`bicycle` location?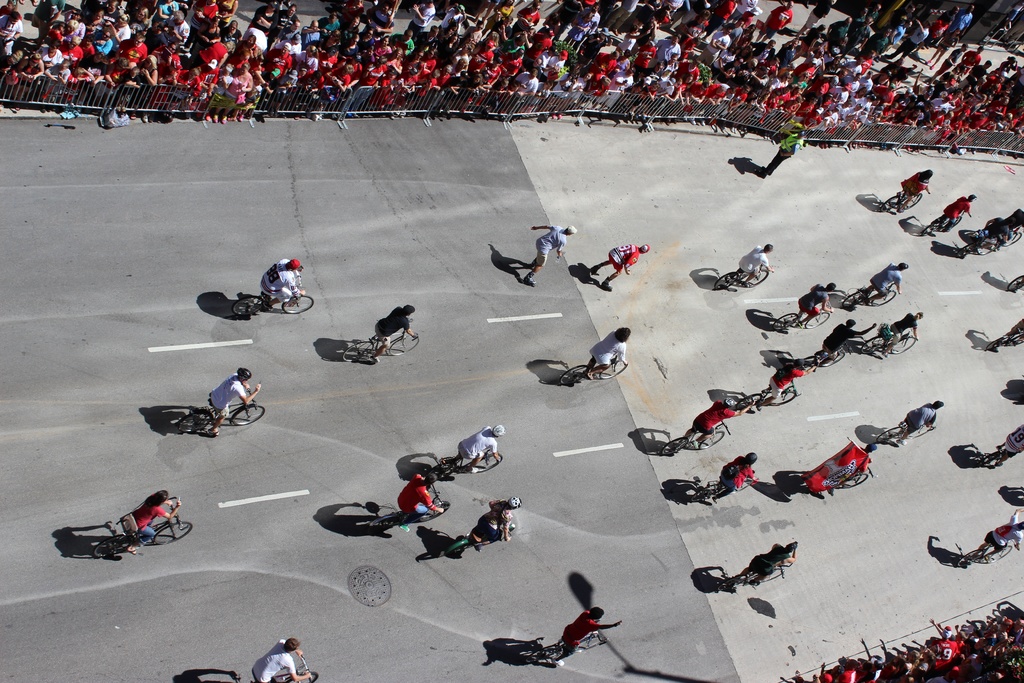
(left=842, top=281, right=902, bottom=313)
